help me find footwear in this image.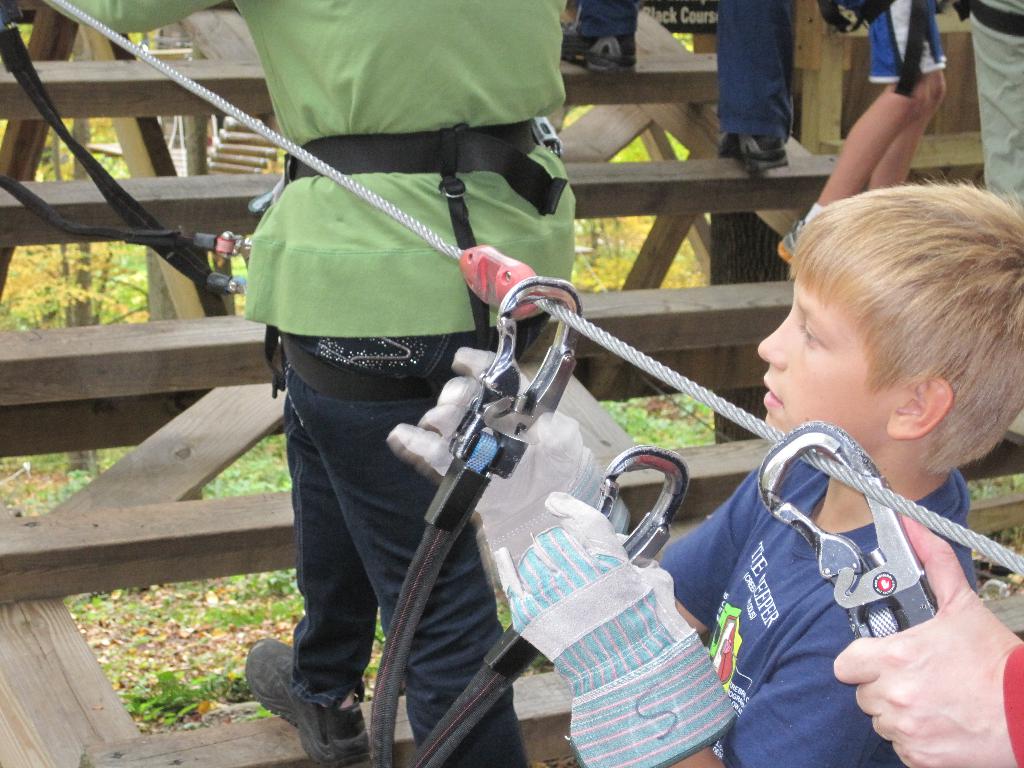
Found it: 713,129,792,175.
